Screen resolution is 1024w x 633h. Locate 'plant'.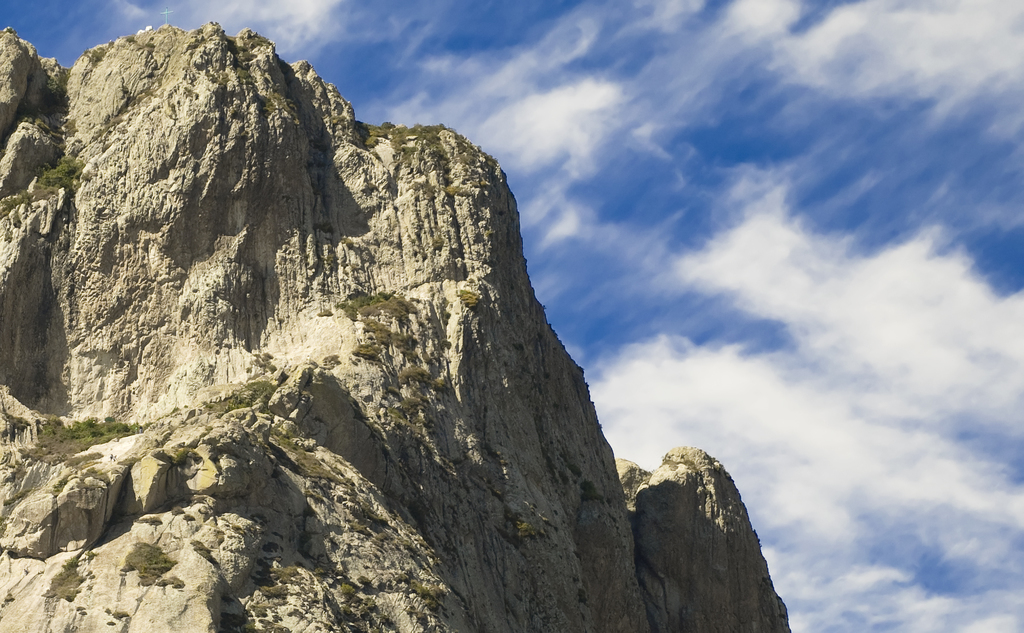
BBox(378, 327, 419, 358).
